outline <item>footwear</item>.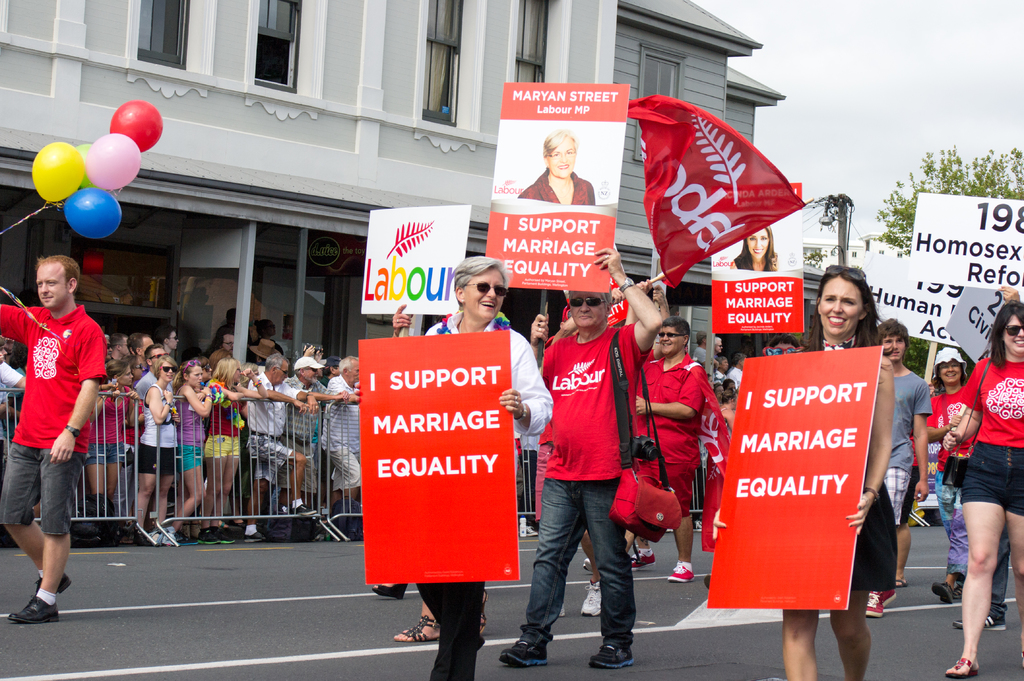
Outline: [953, 600, 1013, 636].
